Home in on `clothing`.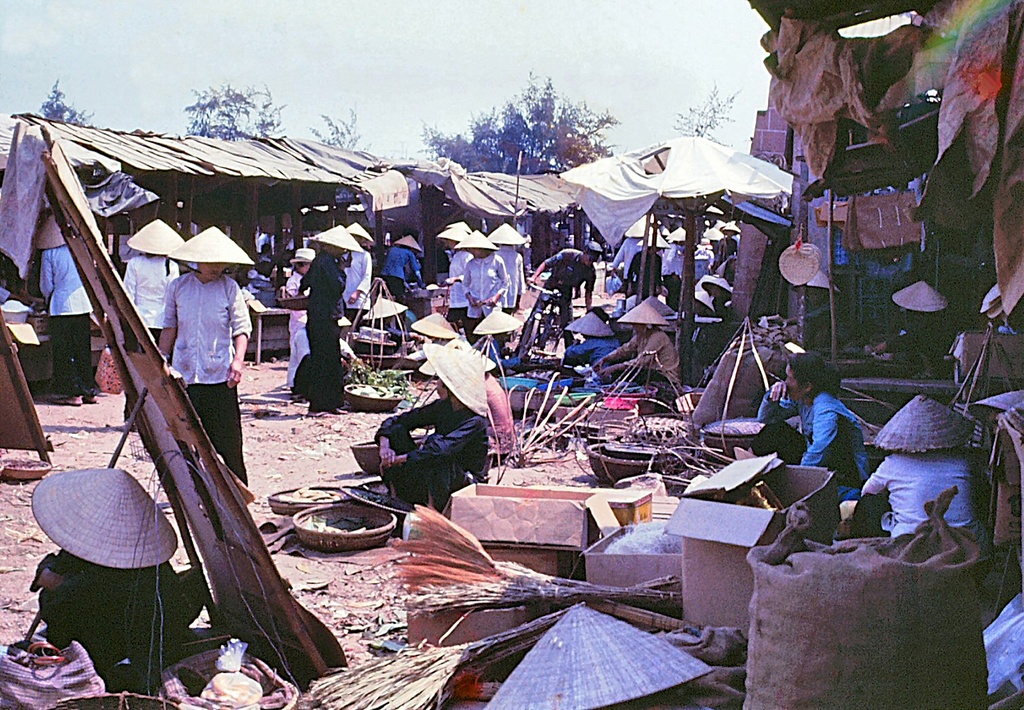
Homed in at [x1=445, y1=248, x2=470, y2=326].
